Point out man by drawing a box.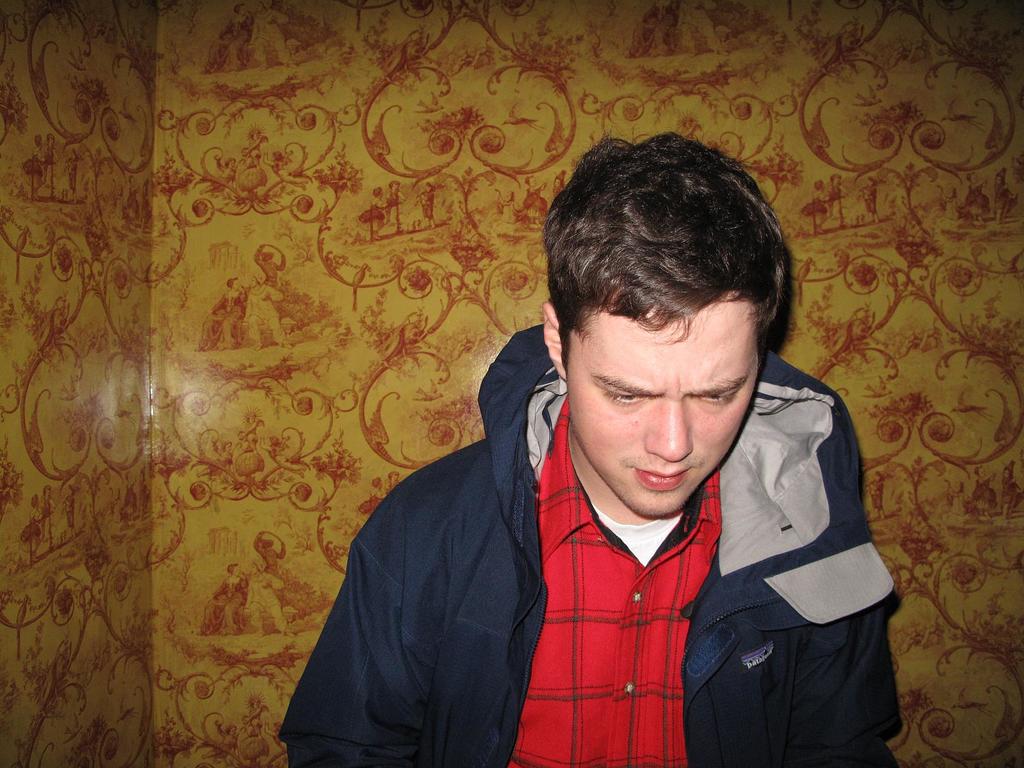
[265,157,913,758].
